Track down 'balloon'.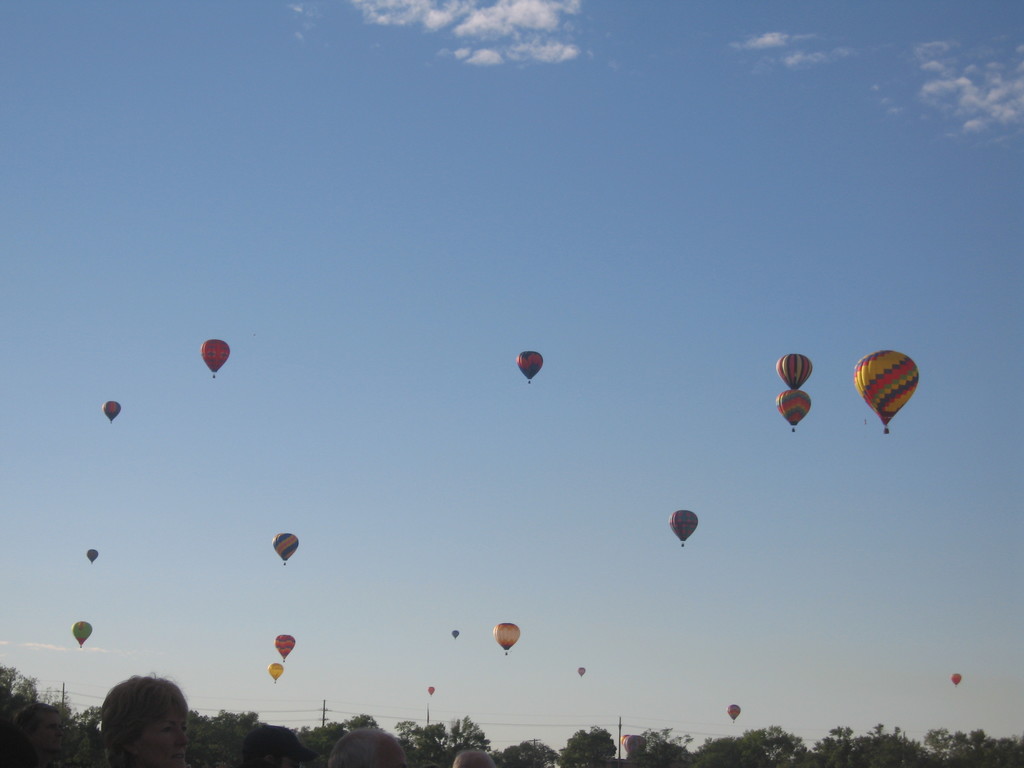
Tracked to bbox=[264, 662, 285, 680].
